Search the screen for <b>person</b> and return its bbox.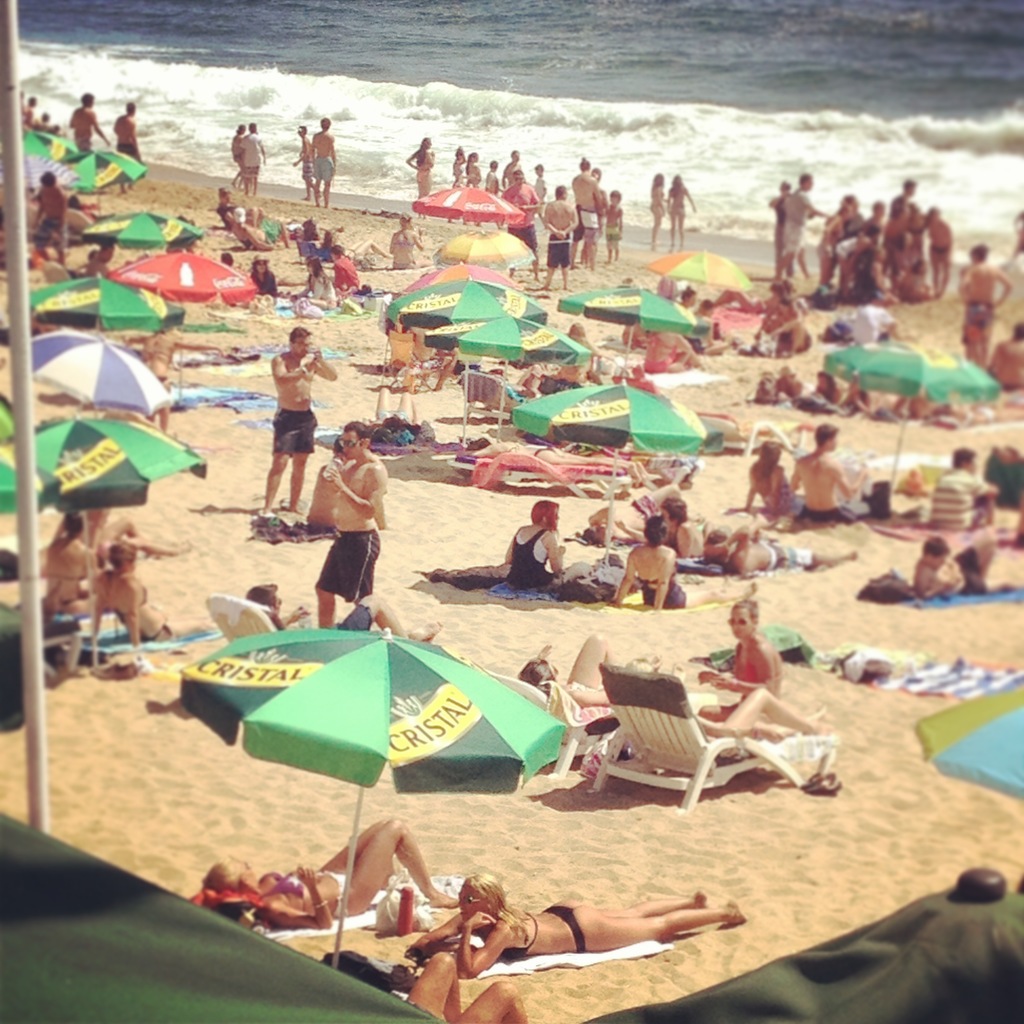
Found: <box>492,505,602,596</box>.
